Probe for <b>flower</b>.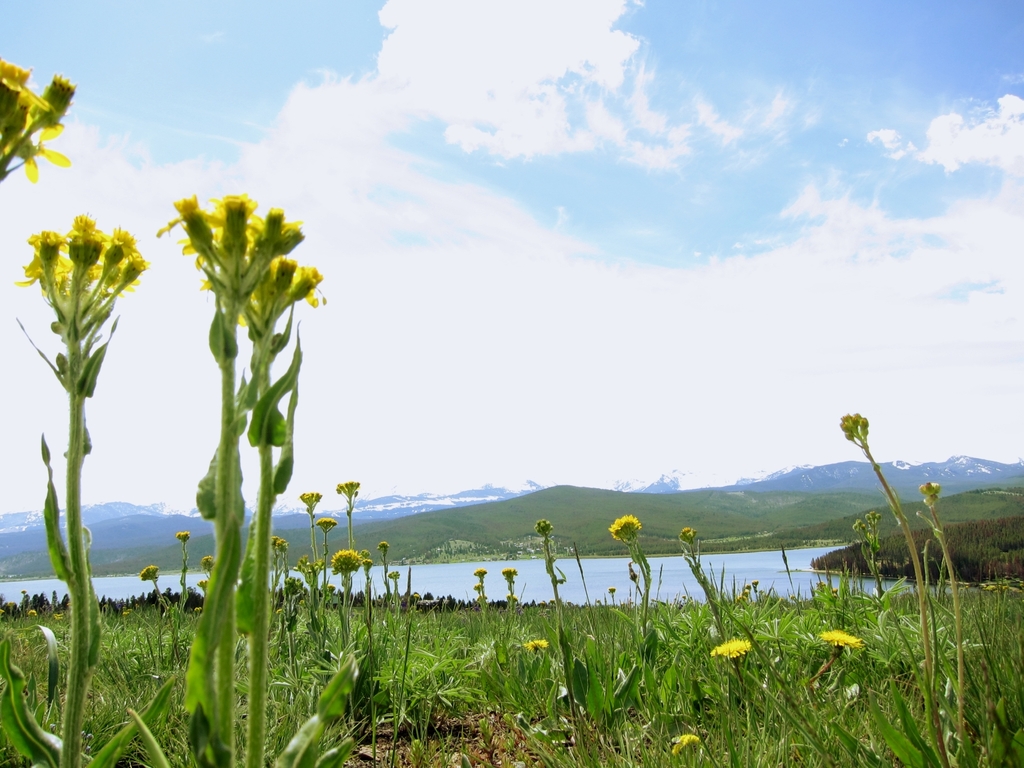
Probe result: select_region(610, 514, 640, 539).
